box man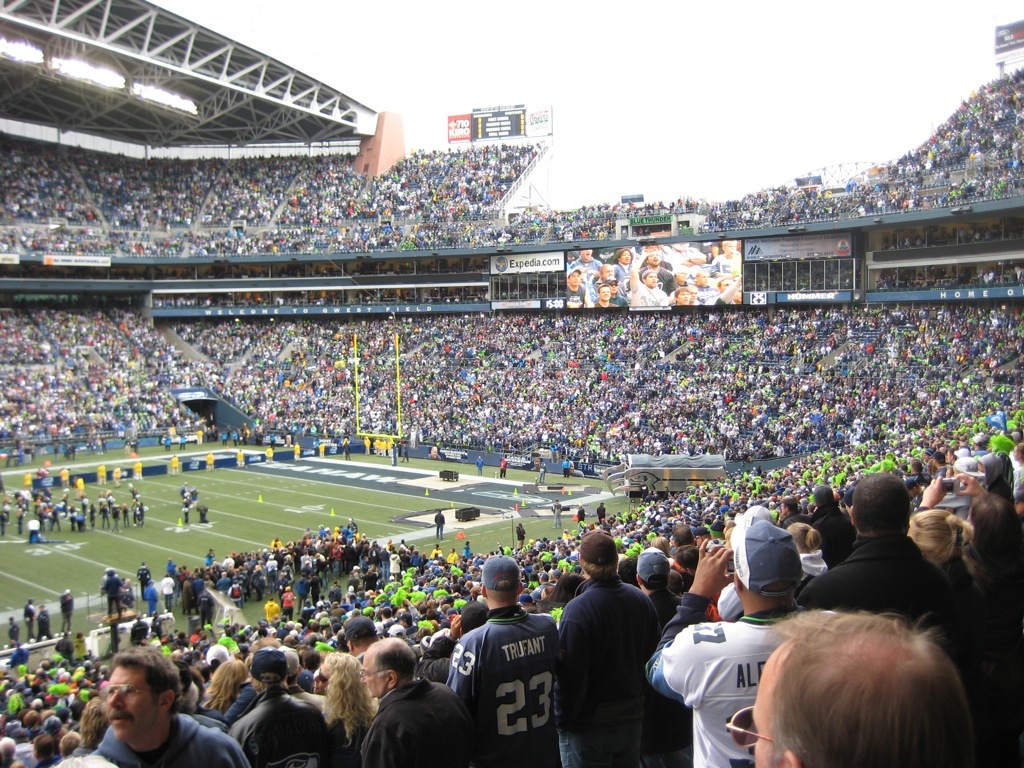
region(236, 447, 244, 467)
